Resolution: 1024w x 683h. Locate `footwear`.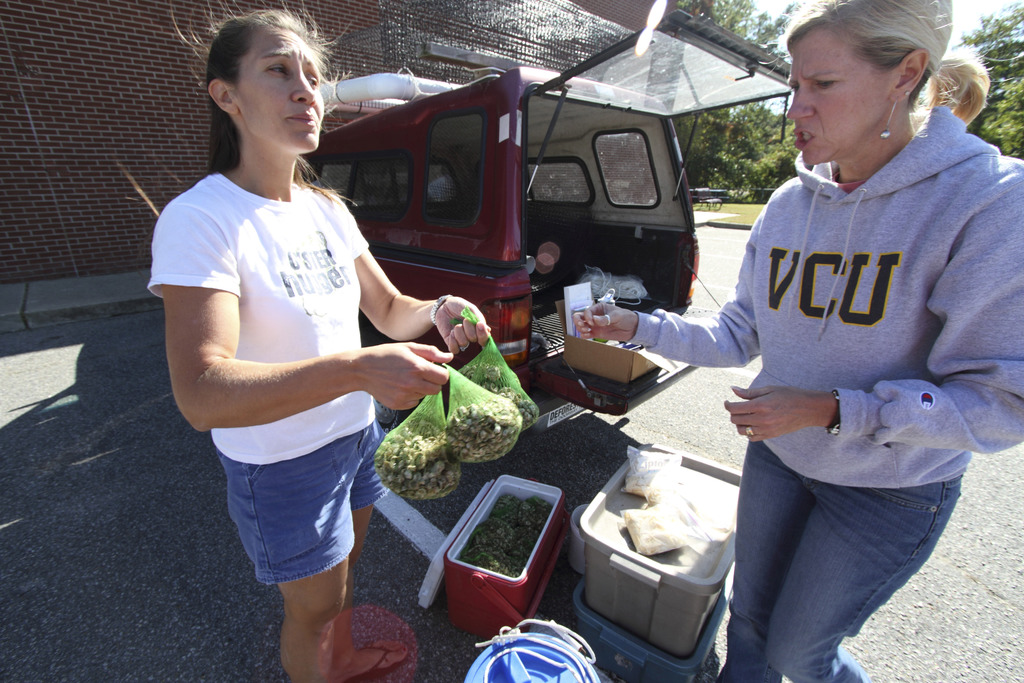
x1=335, y1=637, x2=414, y2=673.
